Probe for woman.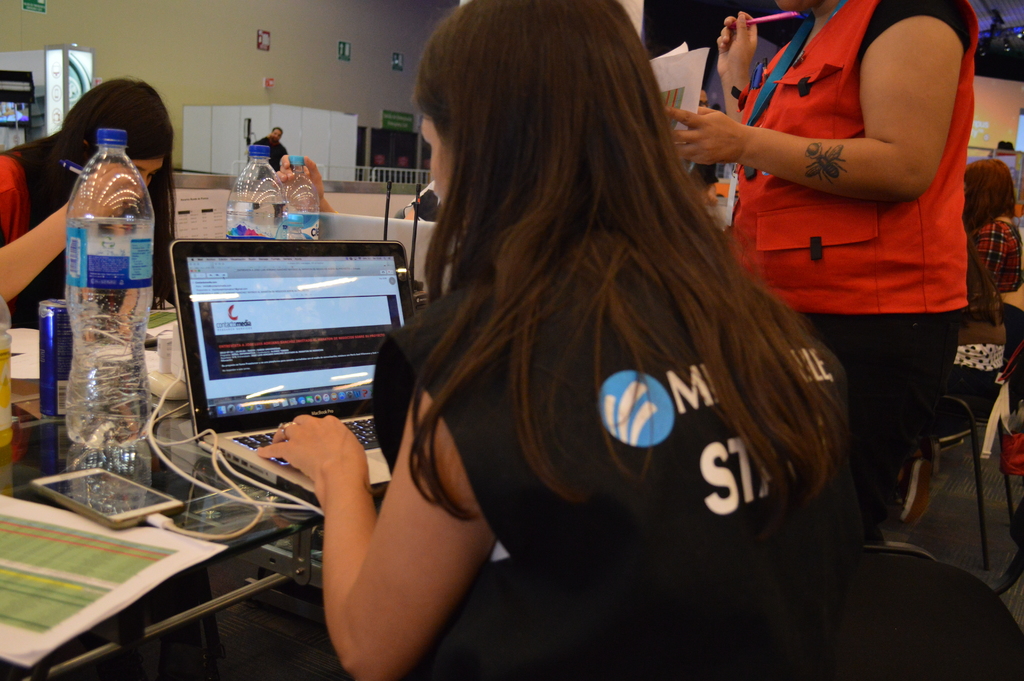
Probe result: <region>662, 0, 975, 507</region>.
